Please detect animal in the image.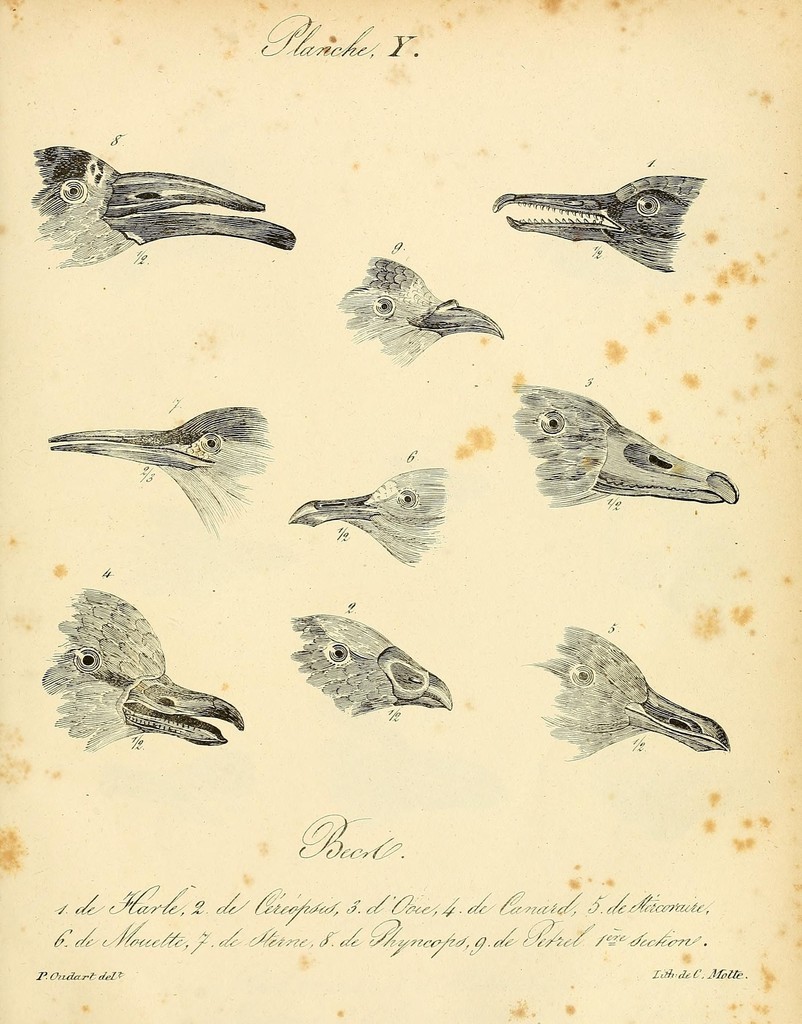
491,176,705,274.
